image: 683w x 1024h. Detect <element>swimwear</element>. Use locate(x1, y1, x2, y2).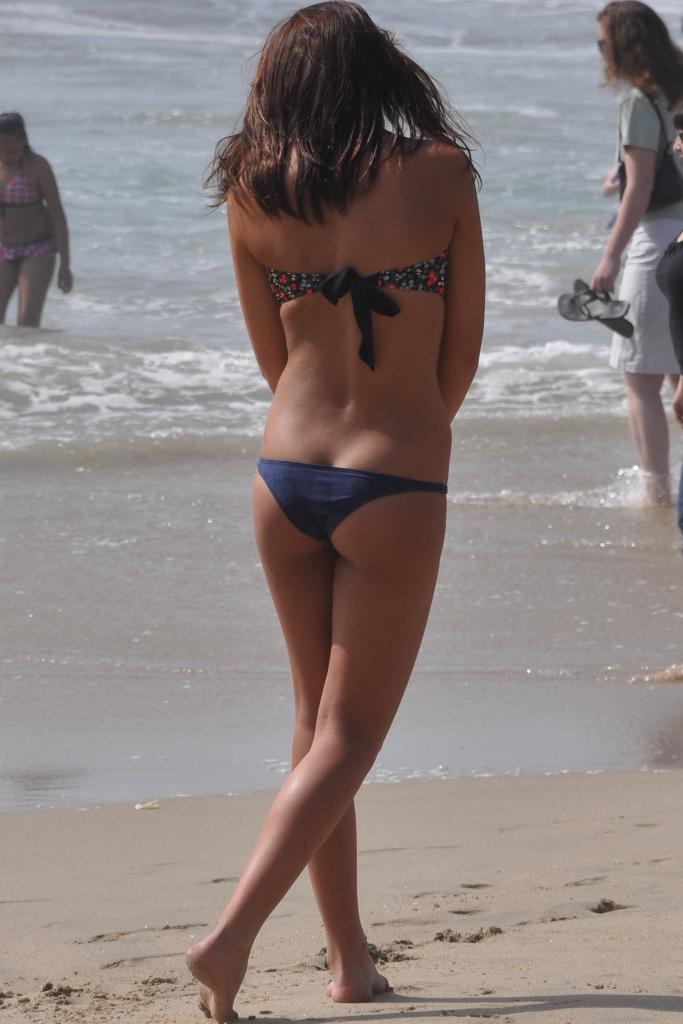
locate(262, 458, 449, 540).
